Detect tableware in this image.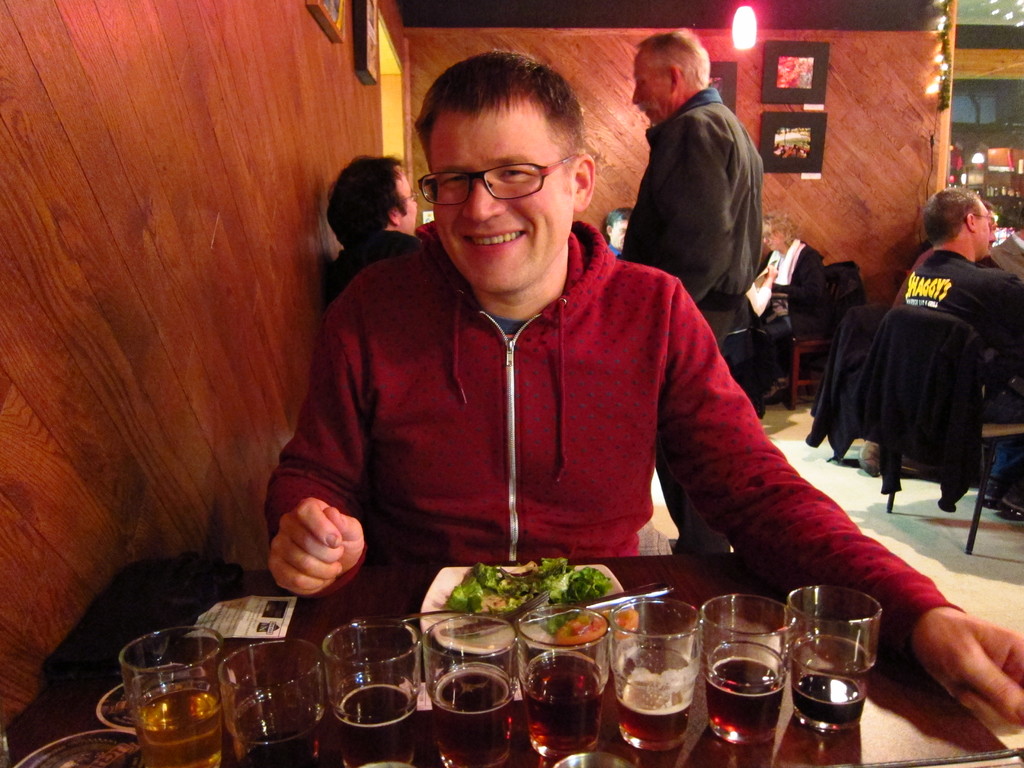
Detection: (116, 624, 231, 767).
